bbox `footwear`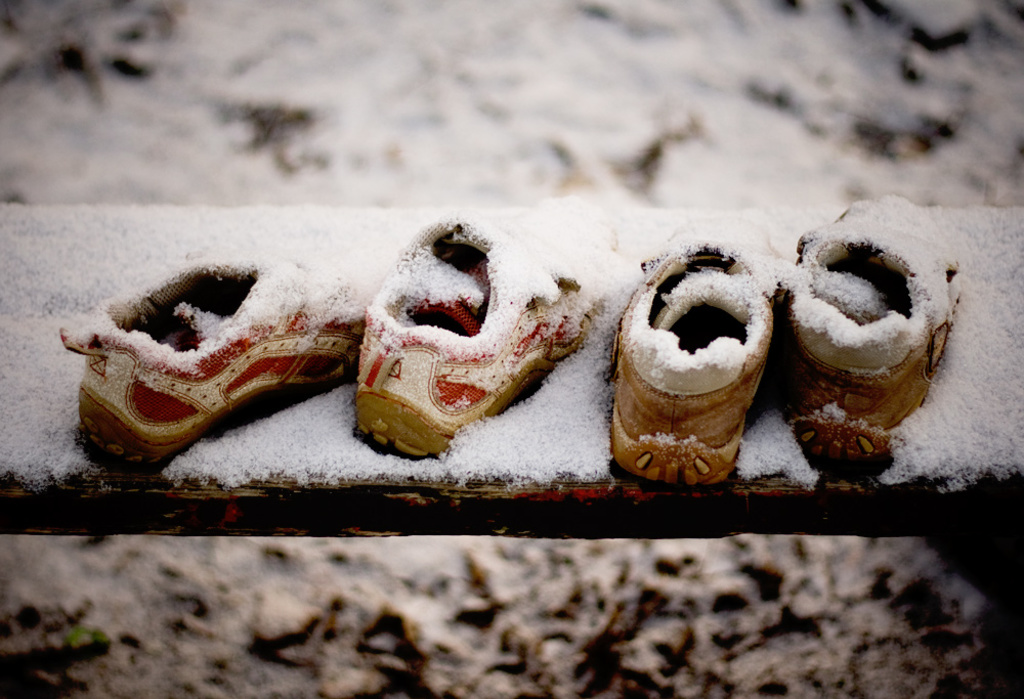
crop(599, 202, 770, 475)
